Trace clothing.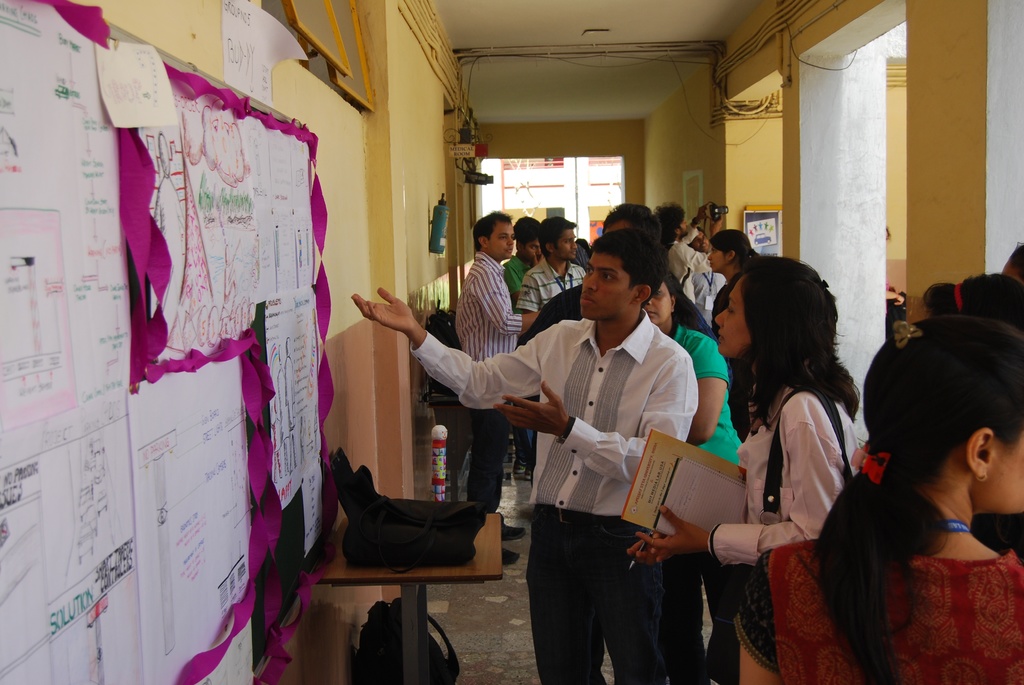
Traced to [702, 377, 876, 573].
